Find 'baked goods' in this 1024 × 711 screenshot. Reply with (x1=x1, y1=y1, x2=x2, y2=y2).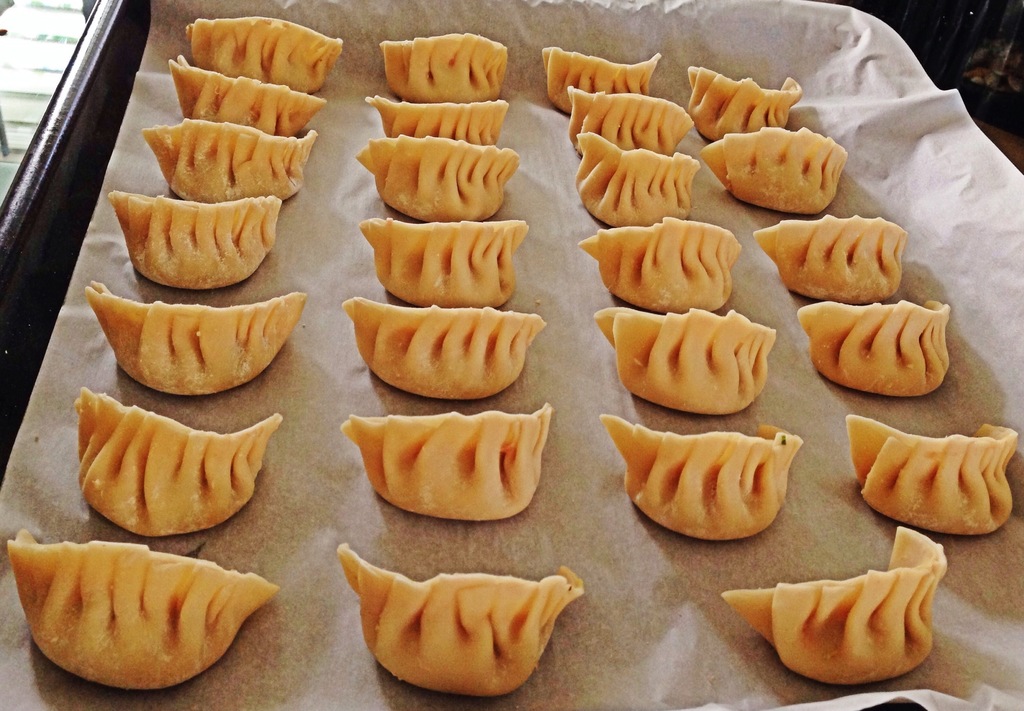
(x1=336, y1=543, x2=586, y2=696).
